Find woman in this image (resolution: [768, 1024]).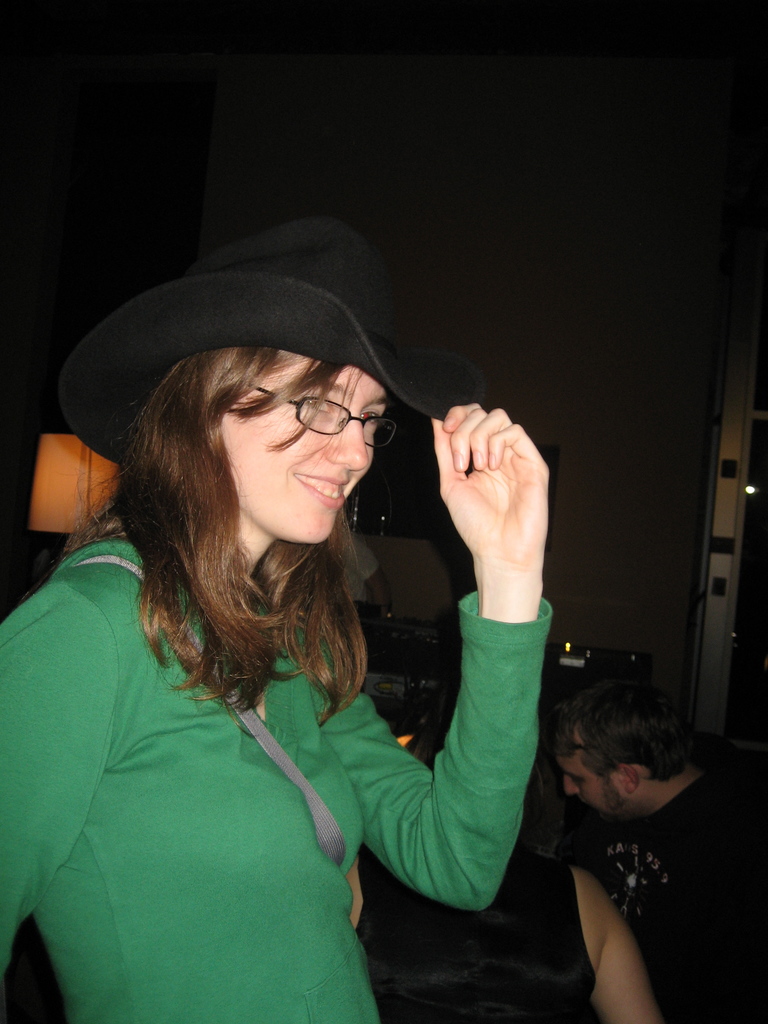
x1=0, y1=216, x2=552, y2=1023.
